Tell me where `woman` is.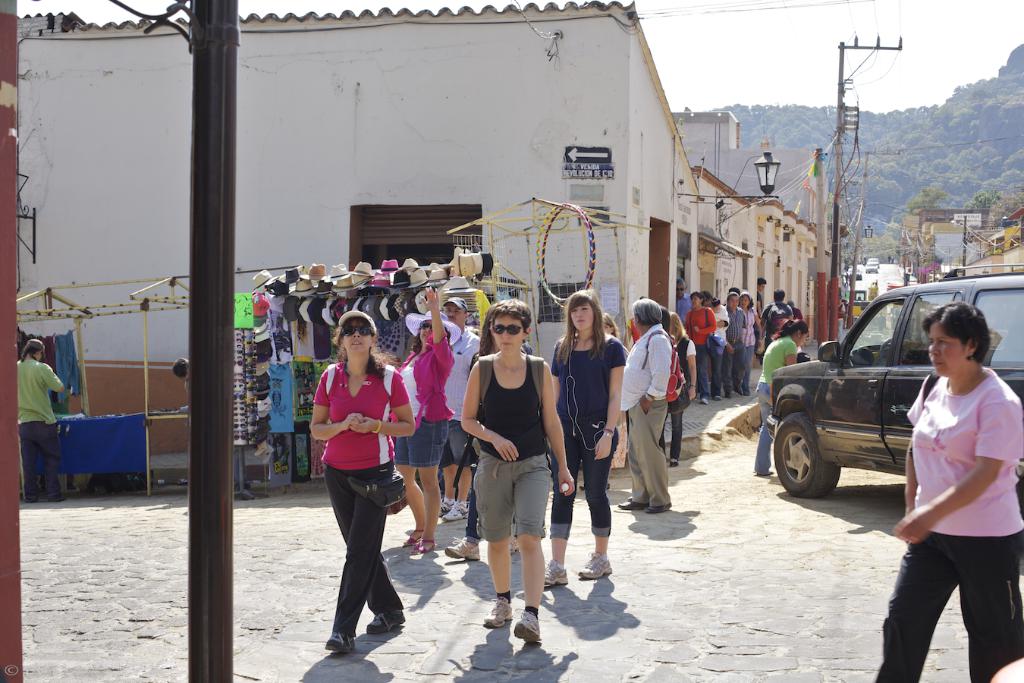
`woman` is at <bbox>662, 311, 700, 465</bbox>.
